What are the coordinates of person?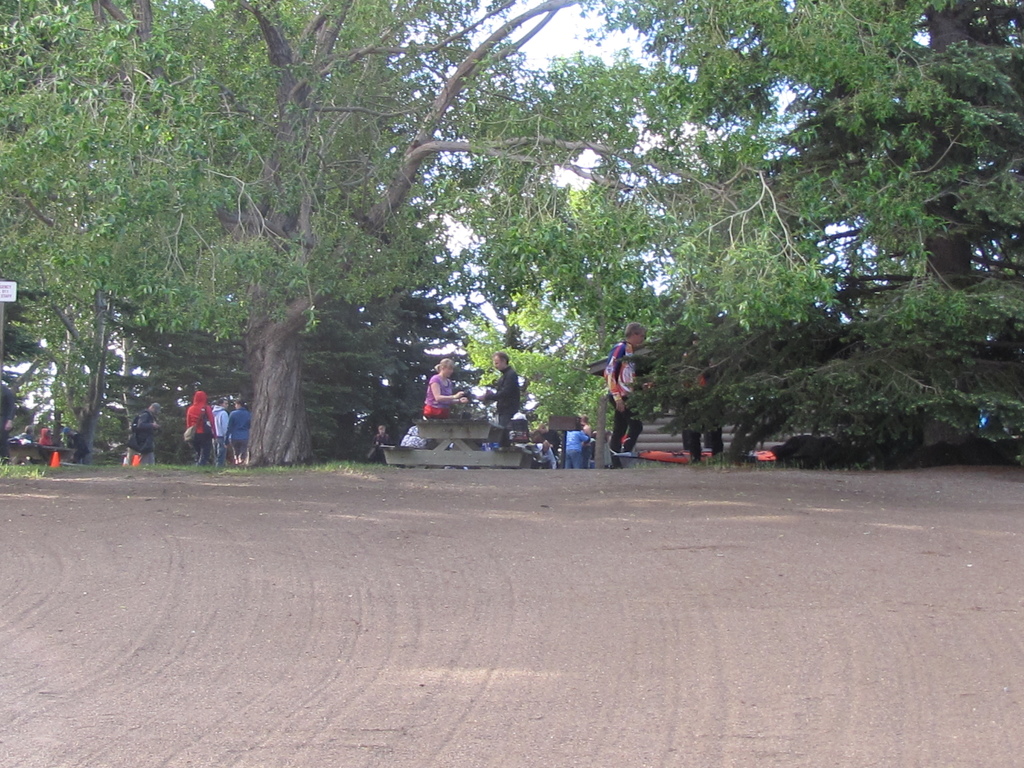
(left=372, top=422, right=396, bottom=456).
